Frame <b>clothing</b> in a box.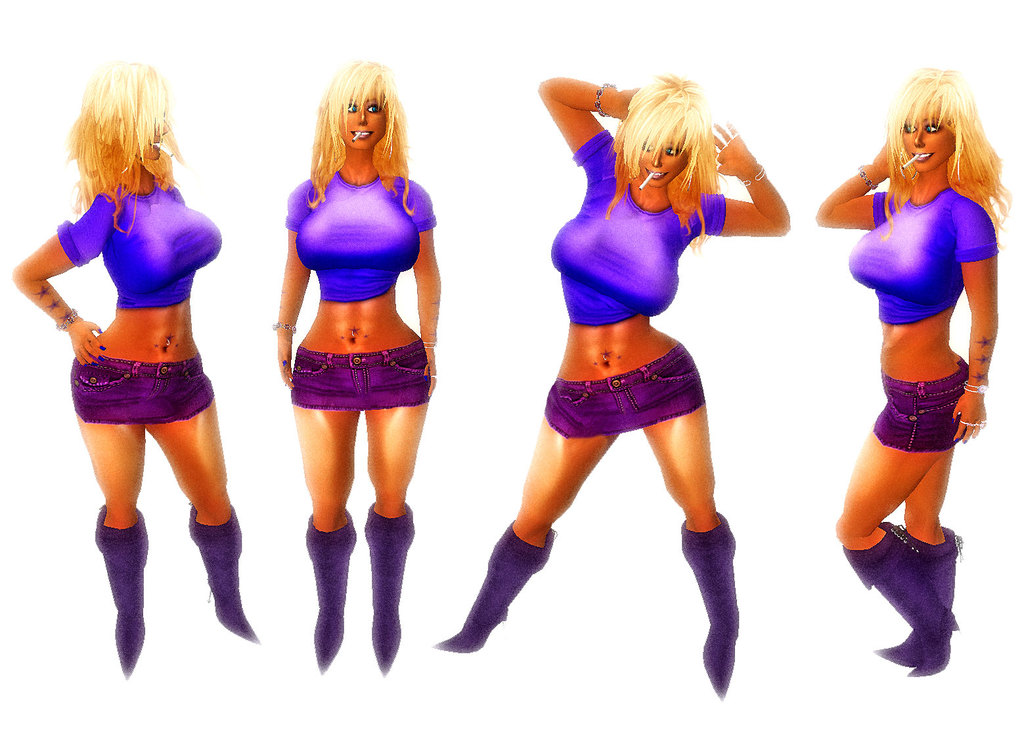
bbox=(851, 179, 1000, 341).
